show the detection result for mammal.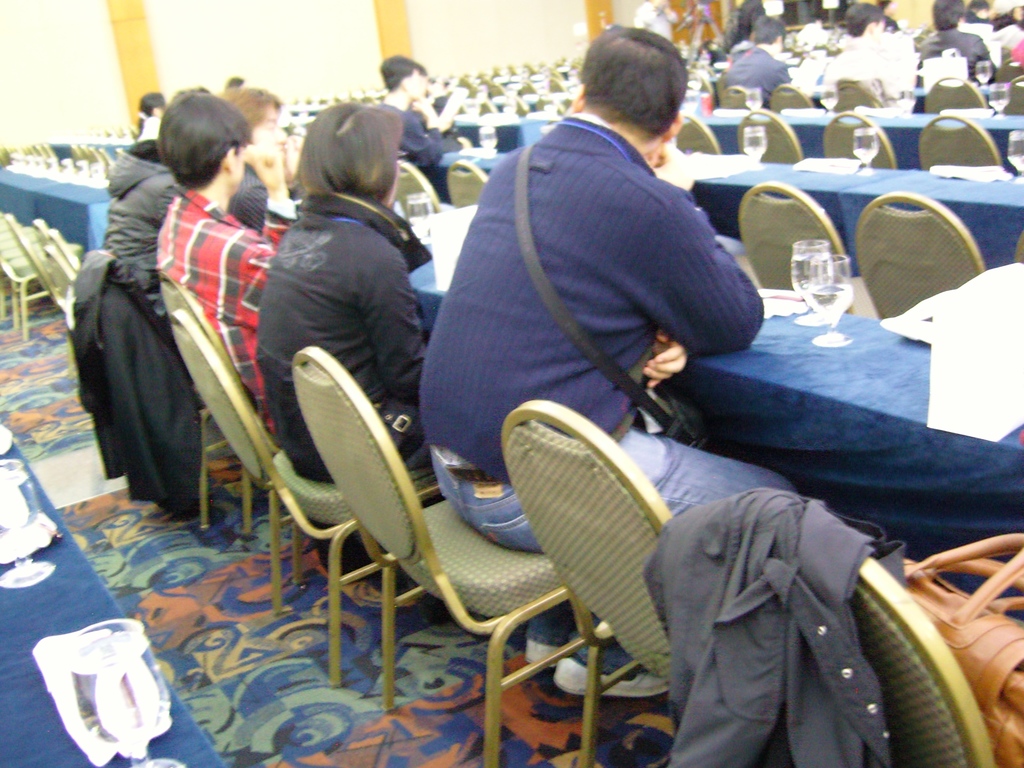
[419, 74, 467, 136].
